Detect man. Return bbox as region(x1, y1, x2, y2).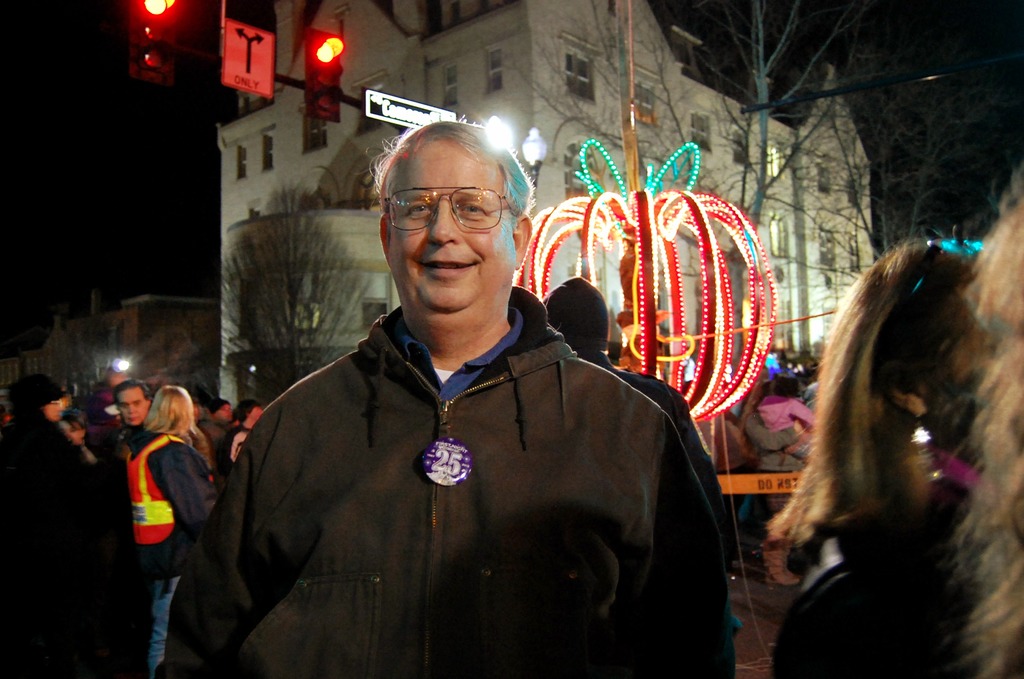
region(195, 122, 726, 665).
